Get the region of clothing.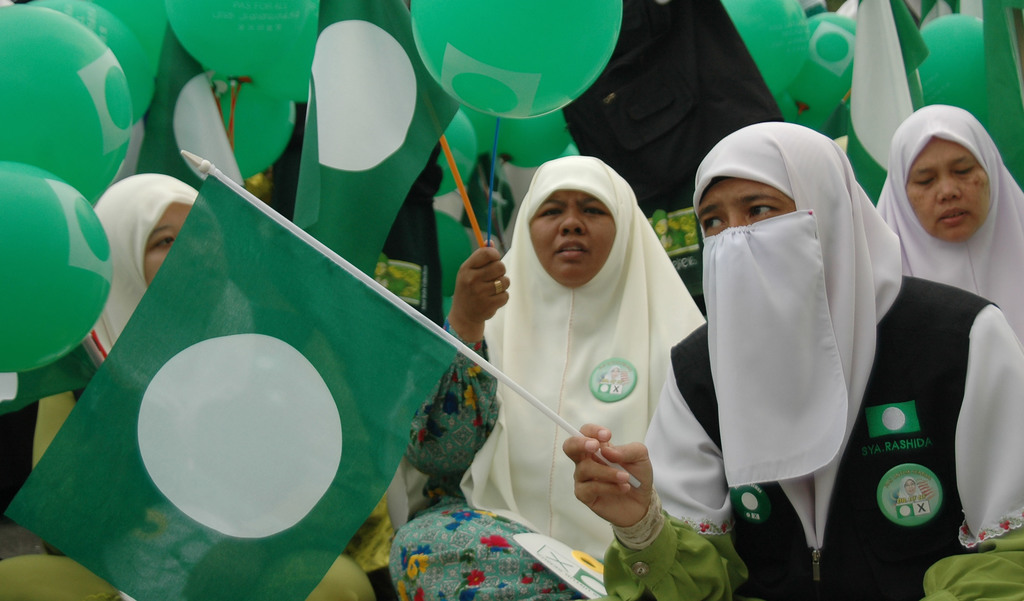
rect(877, 85, 1023, 354).
